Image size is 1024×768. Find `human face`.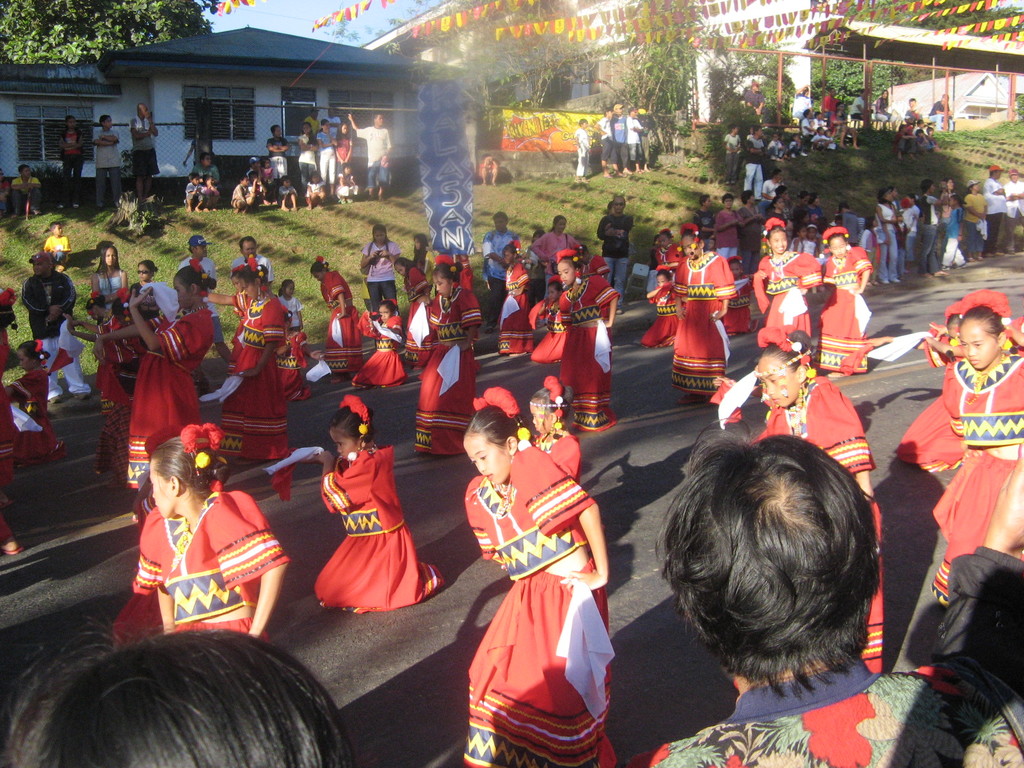
Rect(150, 463, 172, 520).
